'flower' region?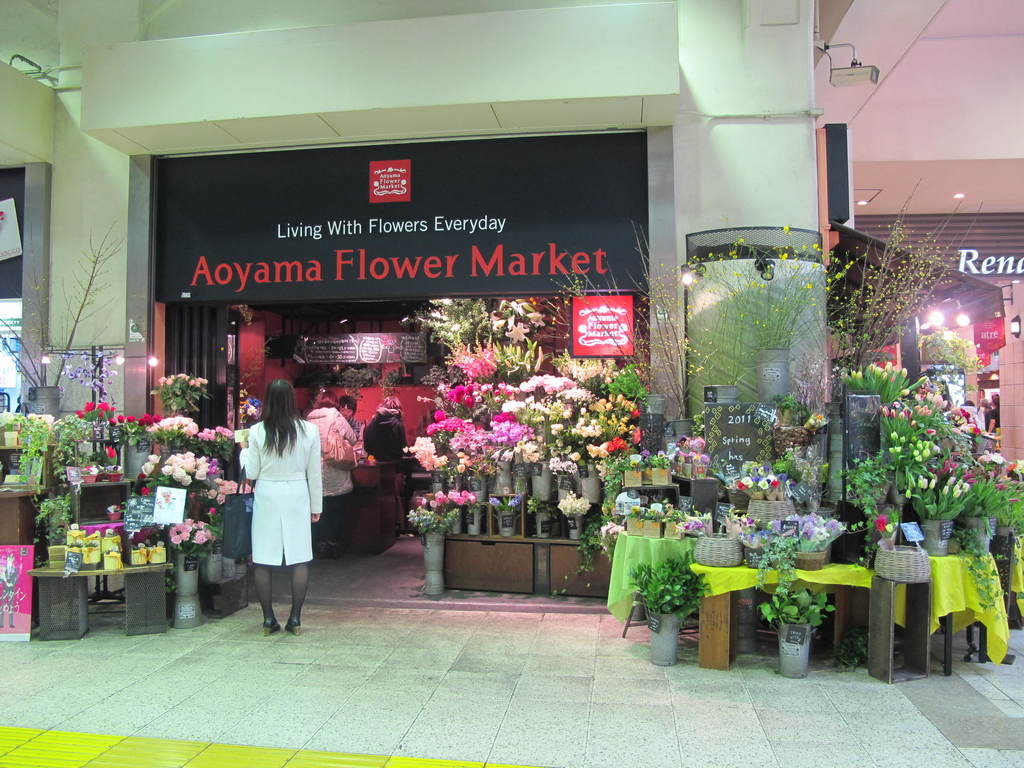
{"left": 1005, "top": 461, "right": 1017, "bottom": 473}
